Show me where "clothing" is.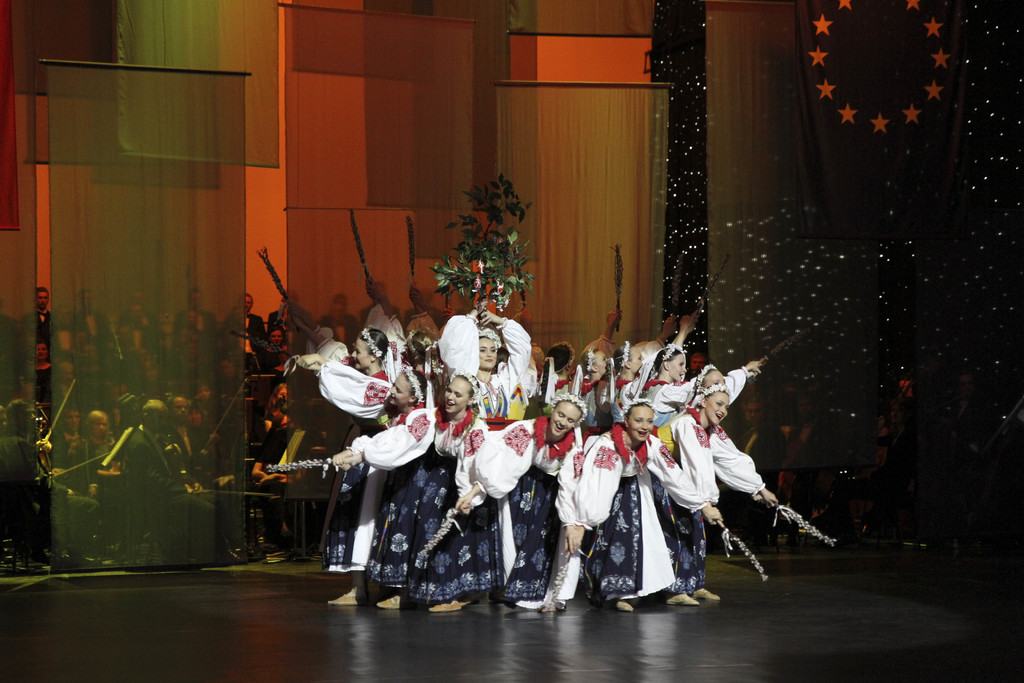
"clothing" is at [662,386,781,593].
